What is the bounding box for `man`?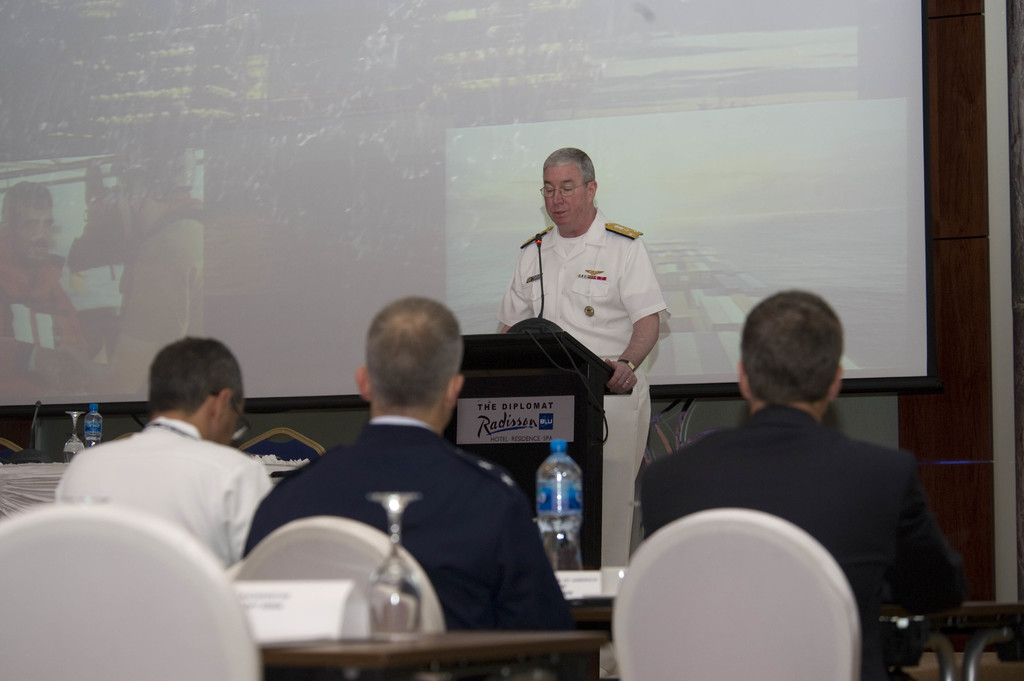
l=0, t=179, r=89, b=406.
